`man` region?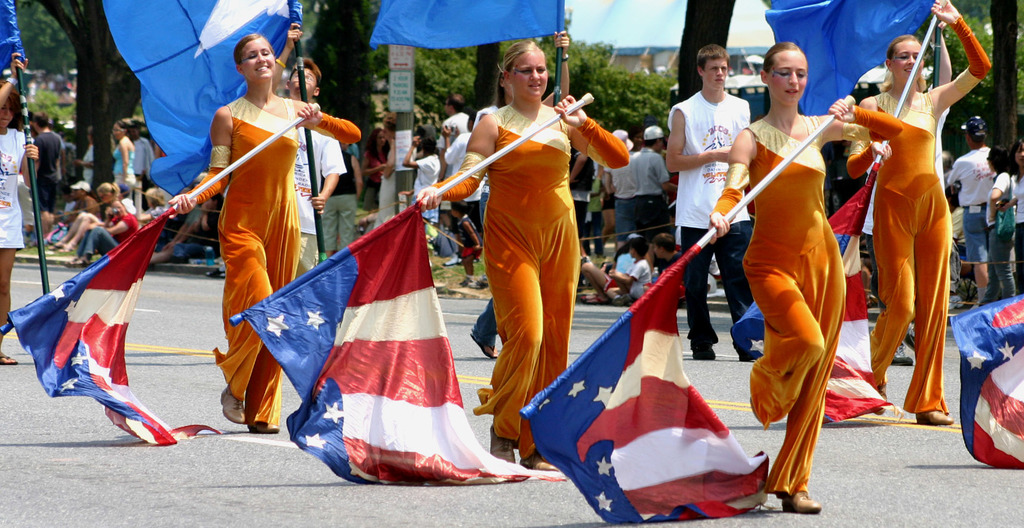
(left=35, top=111, right=63, bottom=228)
